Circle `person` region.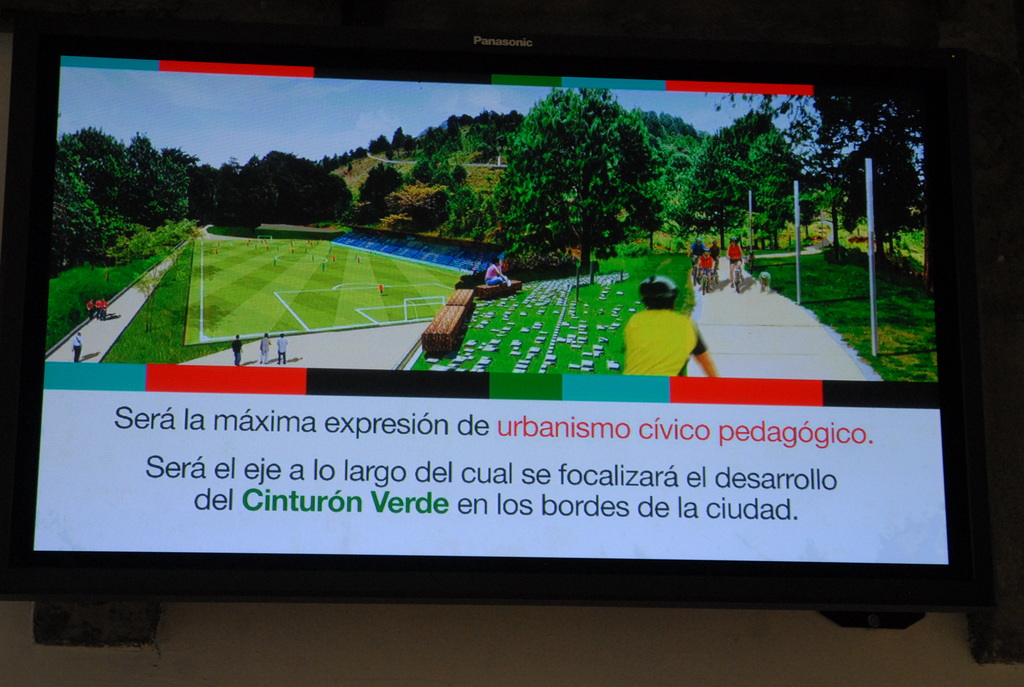
Region: [708, 238, 720, 283].
